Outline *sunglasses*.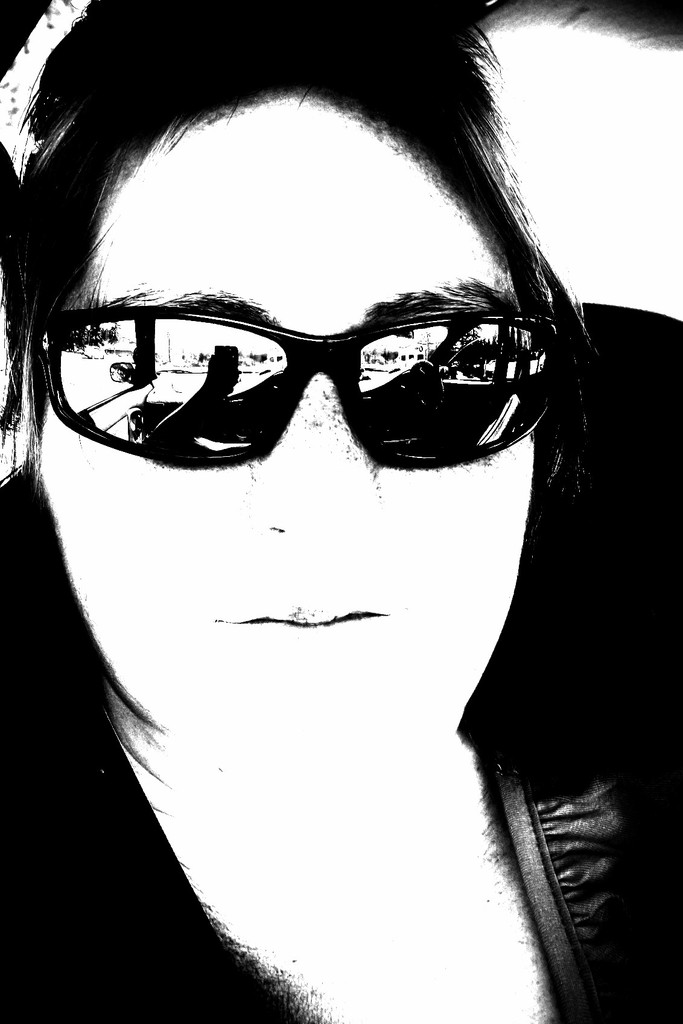
Outline: region(40, 304, 577, 468).
